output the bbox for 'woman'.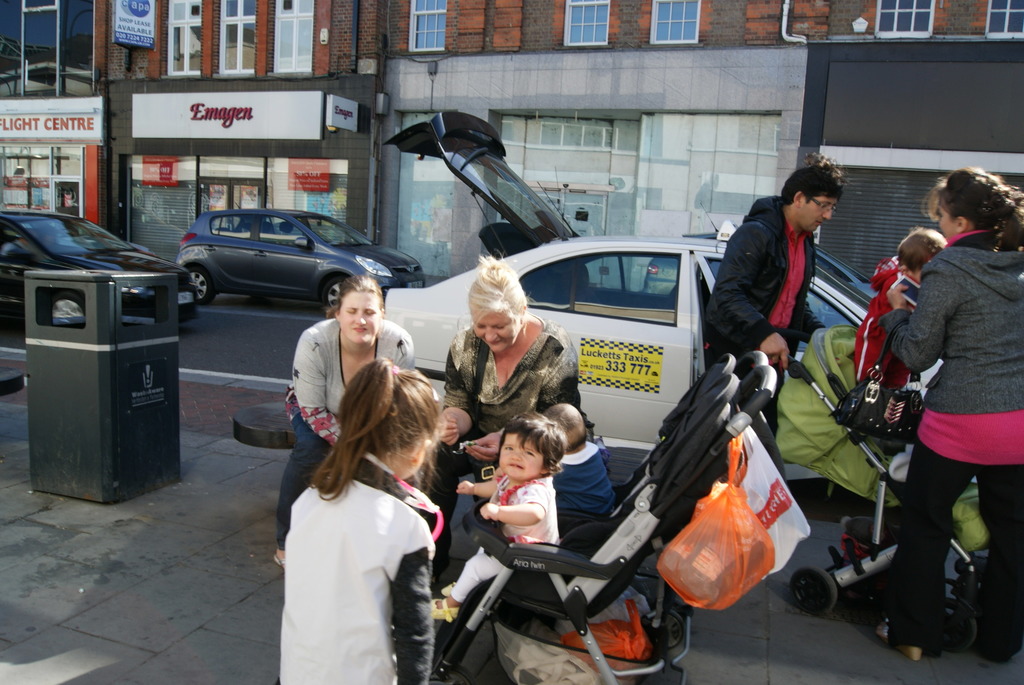
detection(278, 270, 420, 565).
